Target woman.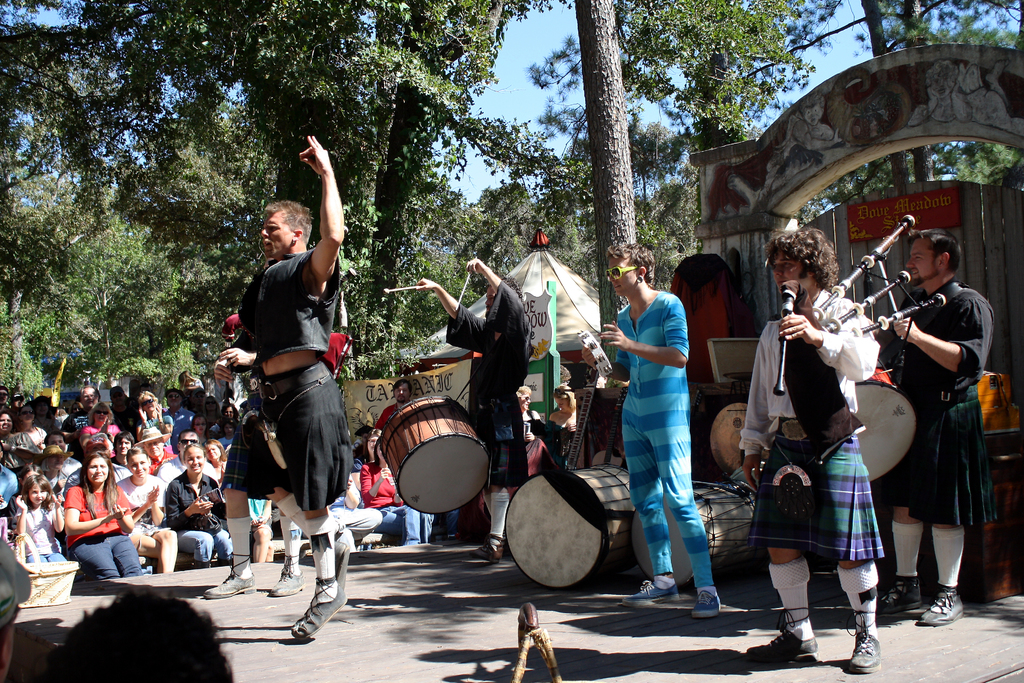
Target region: rect(179, 370, 205, 395).
